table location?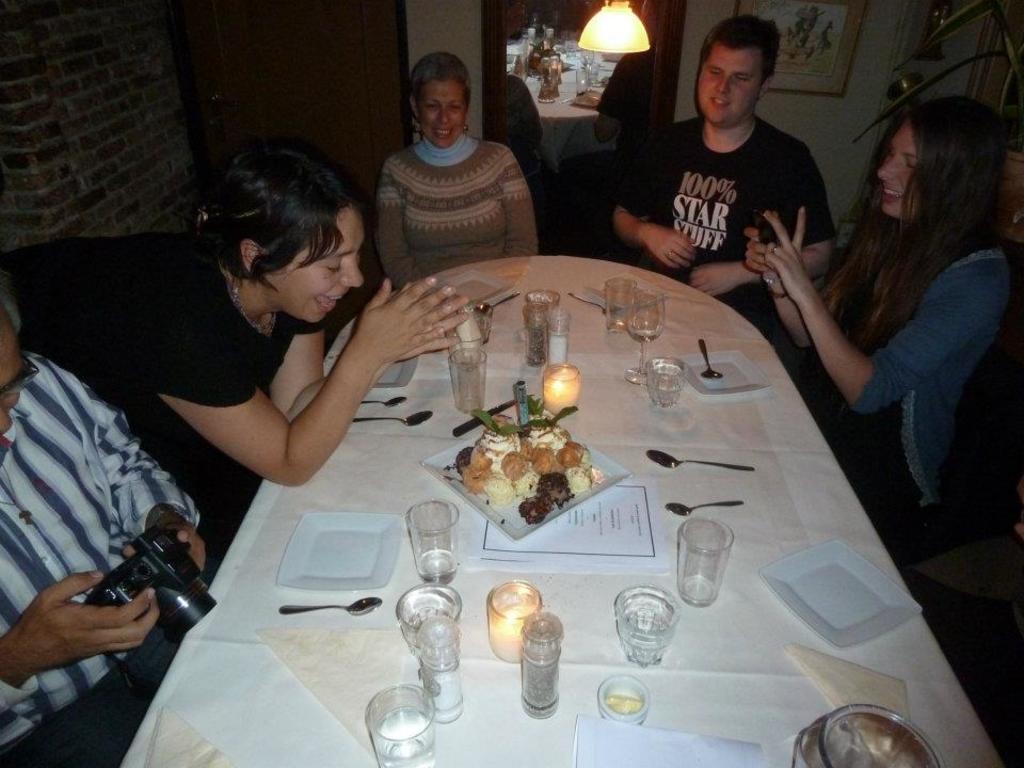
(x1=187, y1=203, x2=975, y2=767)
